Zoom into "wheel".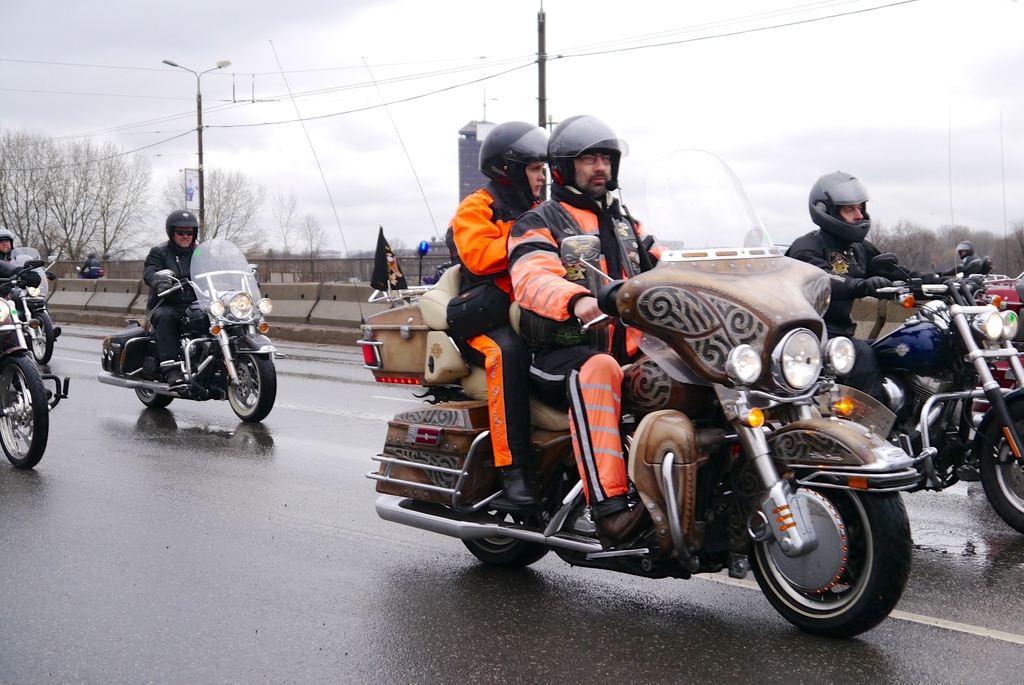
Zoom target: select_region(134, 371, 174, 409).
